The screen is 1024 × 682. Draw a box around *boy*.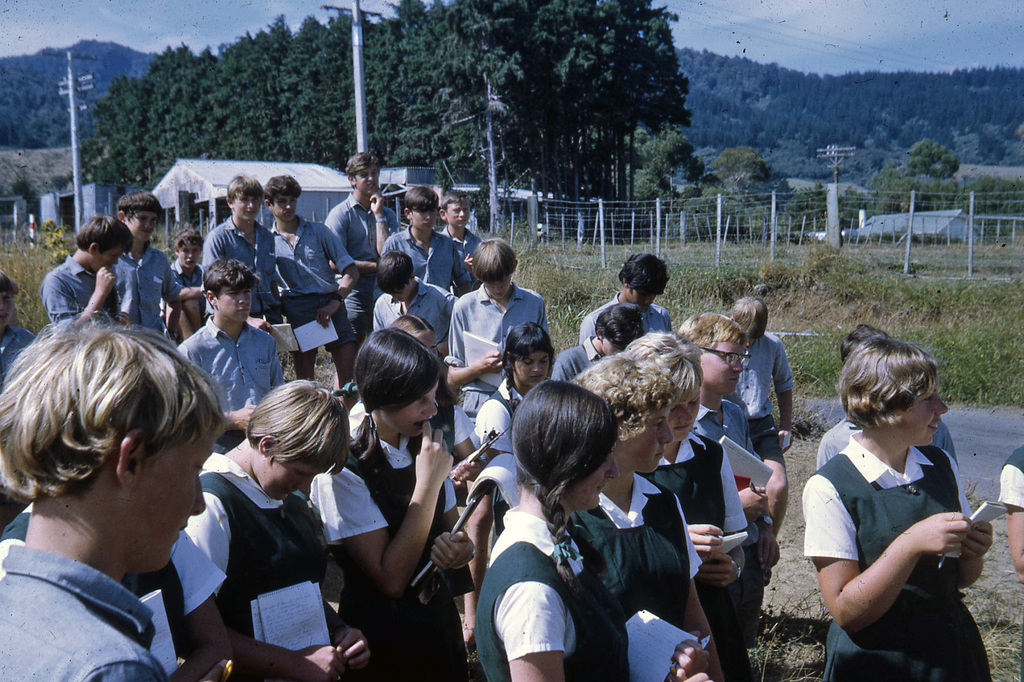
108:187:186:349.
